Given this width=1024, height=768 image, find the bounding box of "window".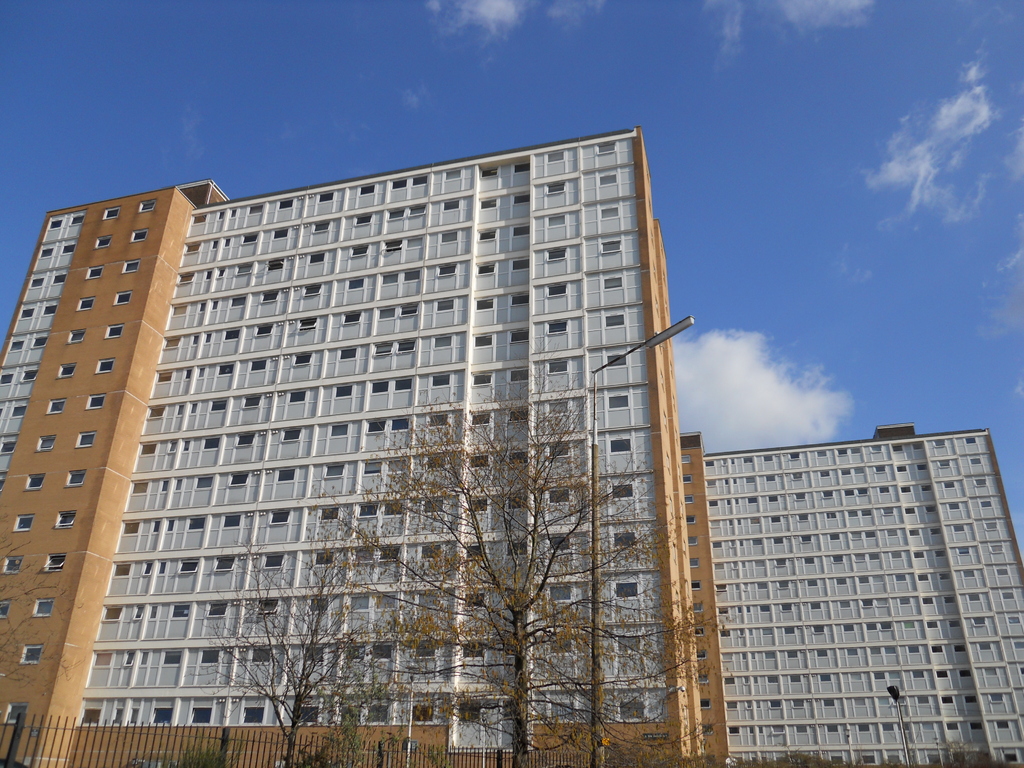
box(396, 379, 412, 394).
